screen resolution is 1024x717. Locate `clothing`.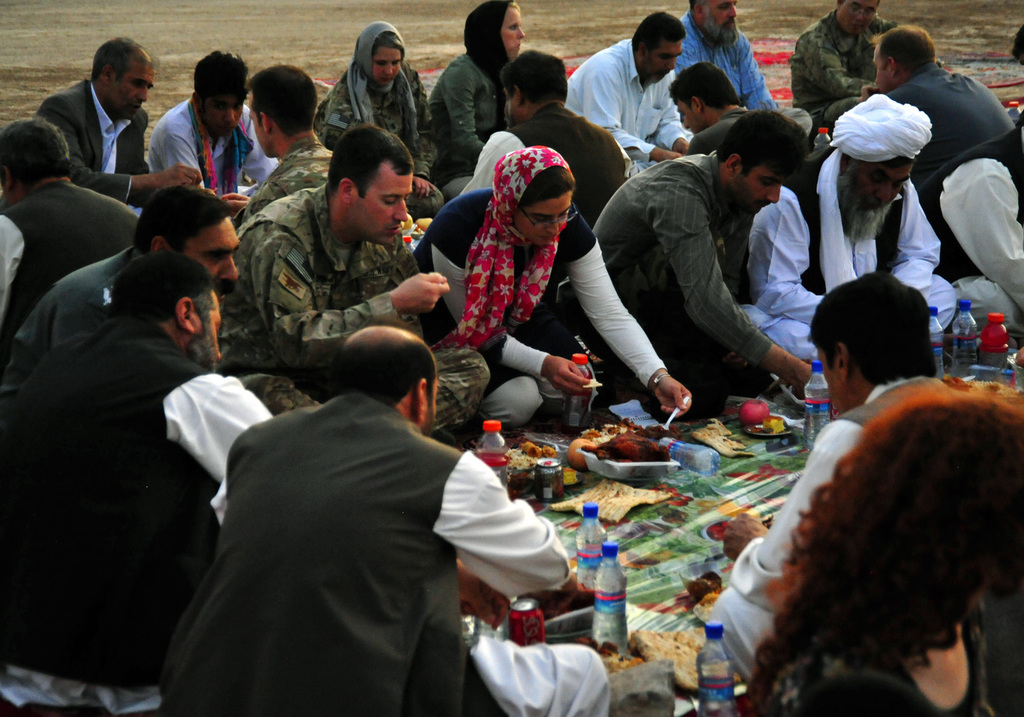
(0,240,154,429).
